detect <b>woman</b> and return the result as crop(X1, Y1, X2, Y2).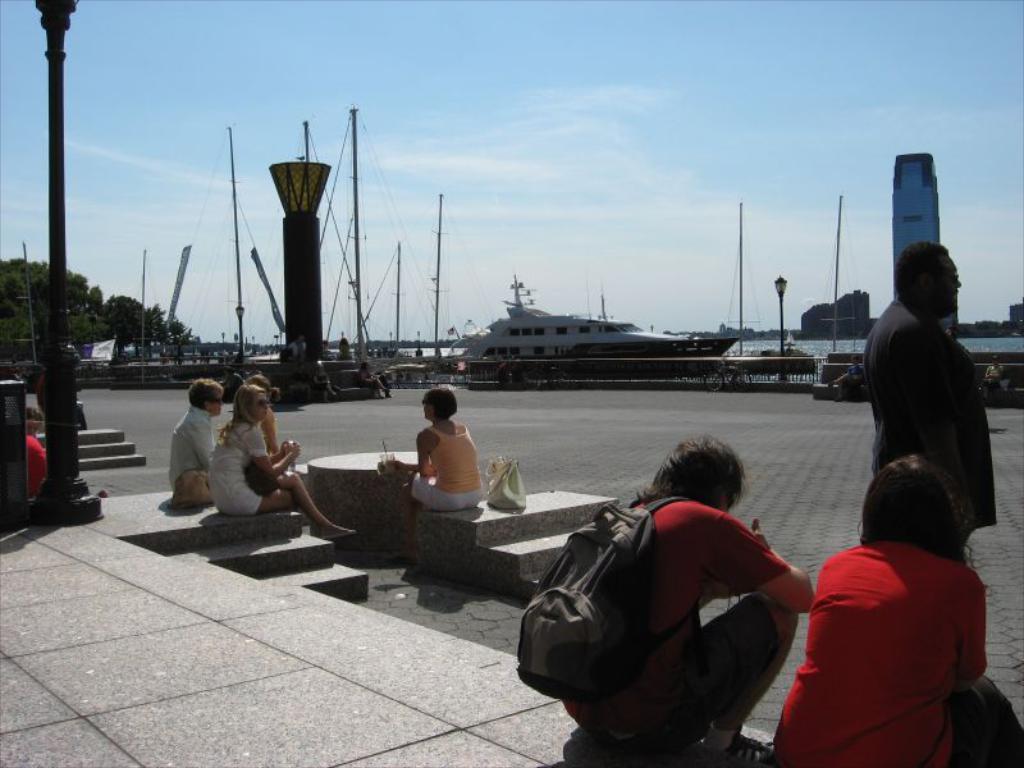
crop(399, 389, 481, 556).
